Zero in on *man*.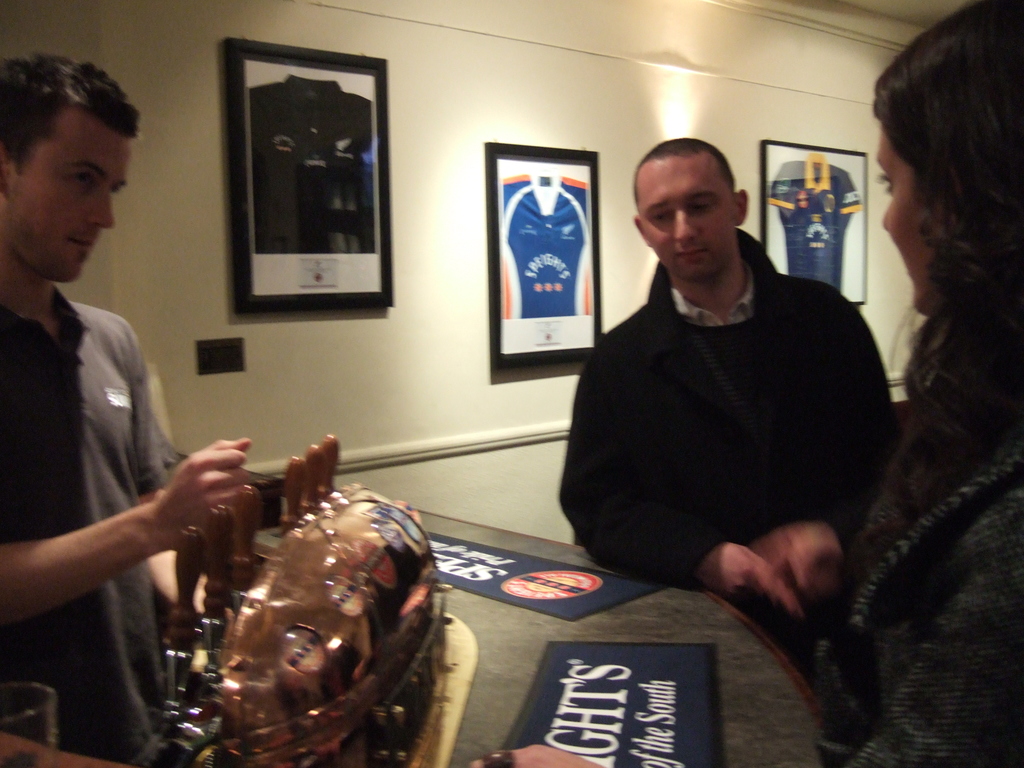
Zeroed in: bbox=[552, 130, 902, 648].
